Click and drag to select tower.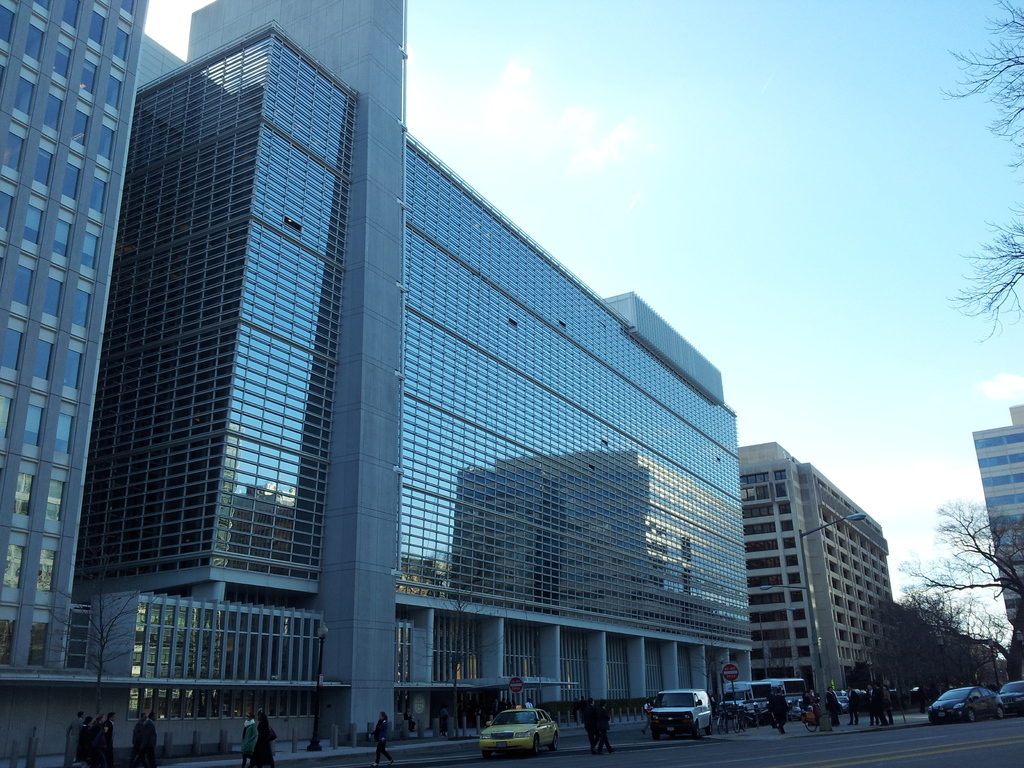
Selection: box(45, 39, 792, 710).
